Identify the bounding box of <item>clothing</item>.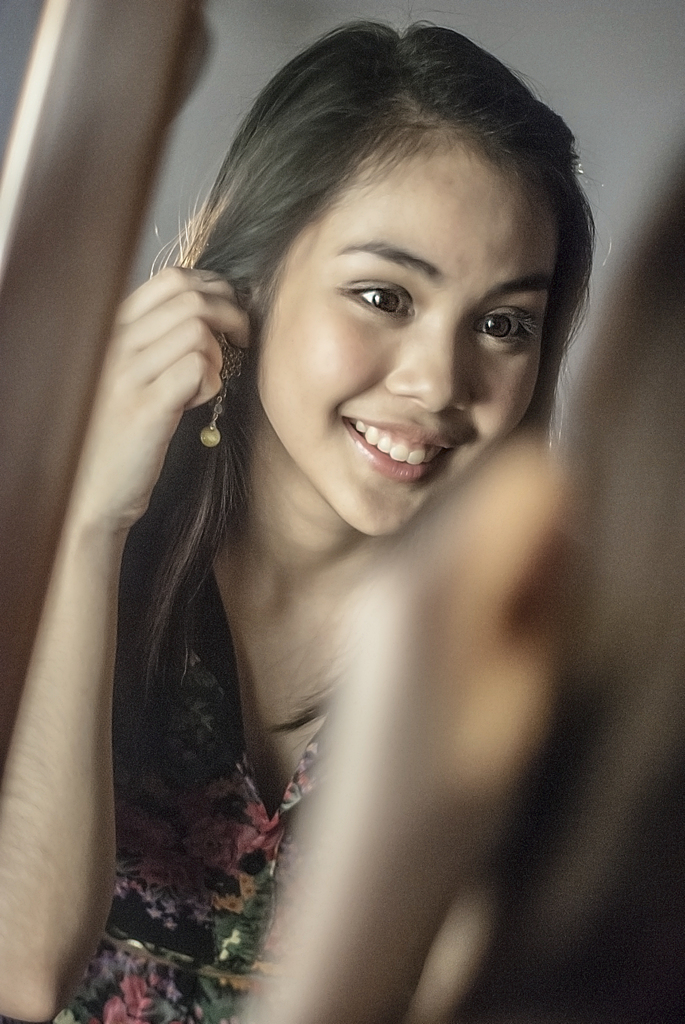
Rect(56, 596, 347, 1023).
